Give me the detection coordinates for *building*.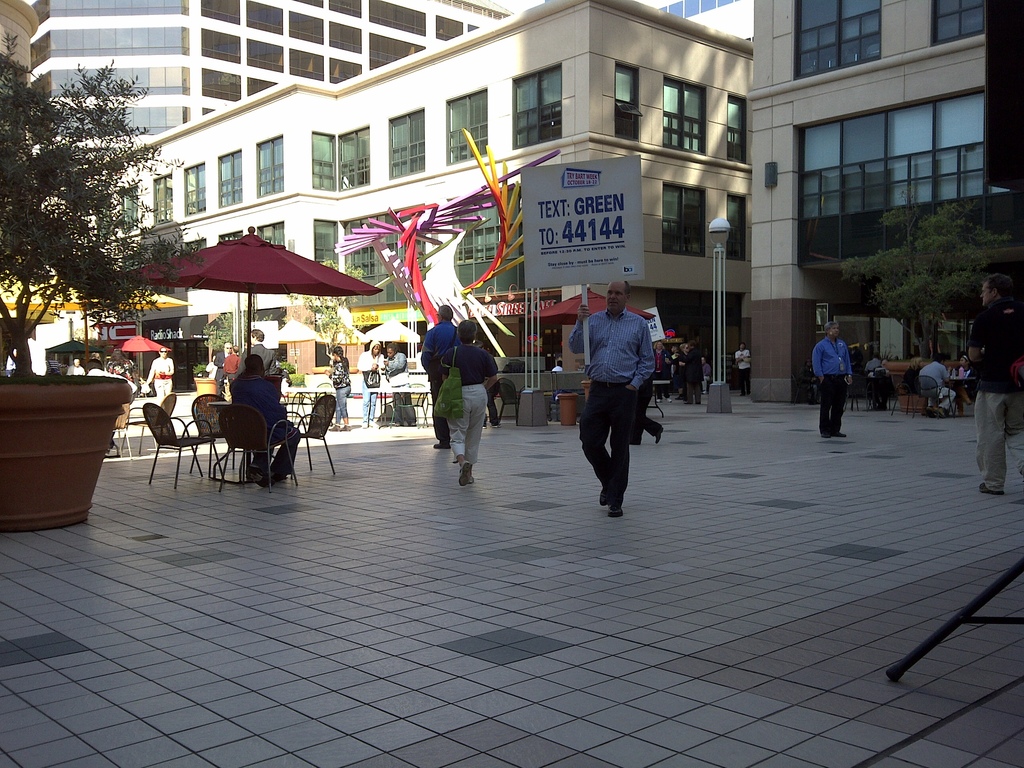
657,0,751,40.
